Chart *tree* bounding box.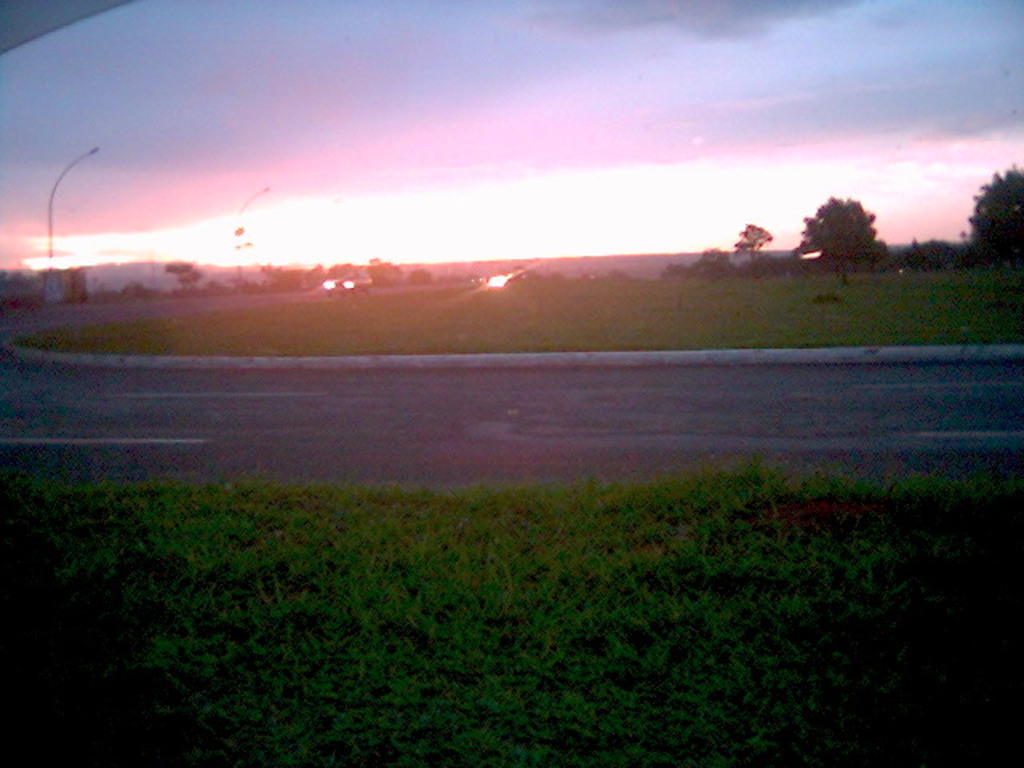
Charted: 966,150,1022,264.
